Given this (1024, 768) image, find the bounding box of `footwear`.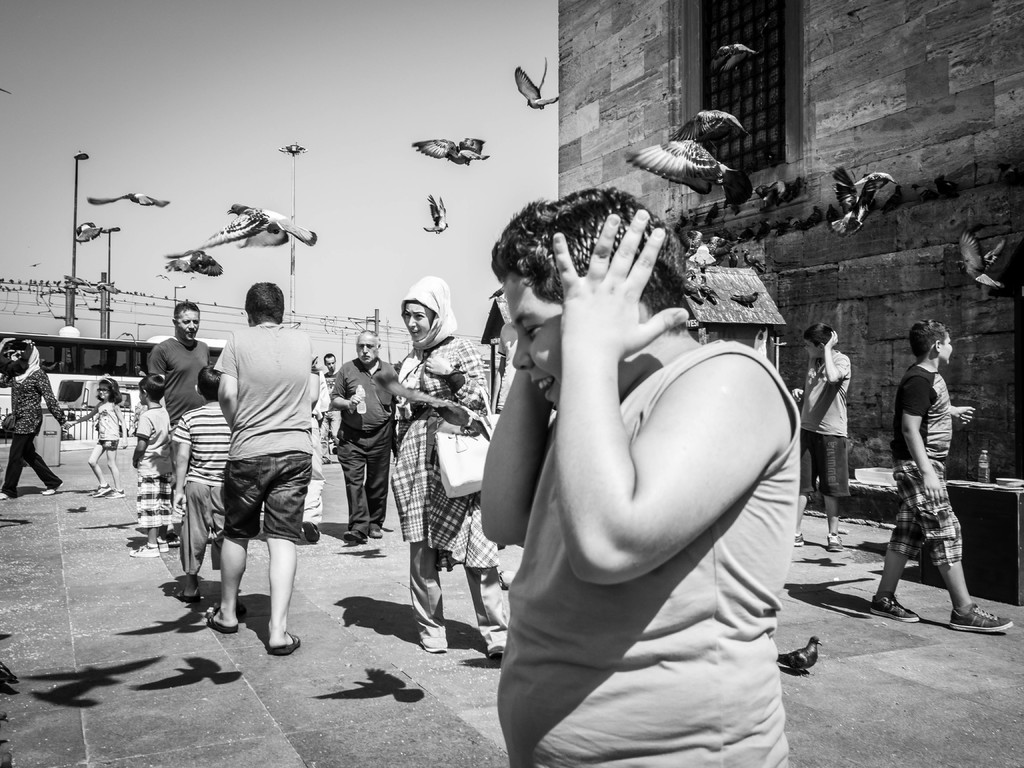
l=341, t=526, r=364, b=546.
